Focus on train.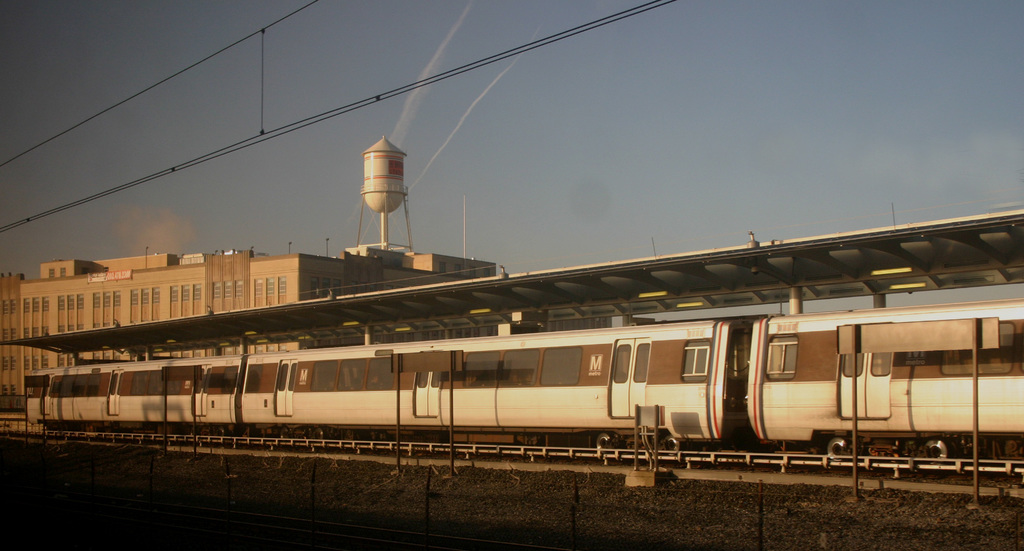
Focused at 24,297,1023,478.
